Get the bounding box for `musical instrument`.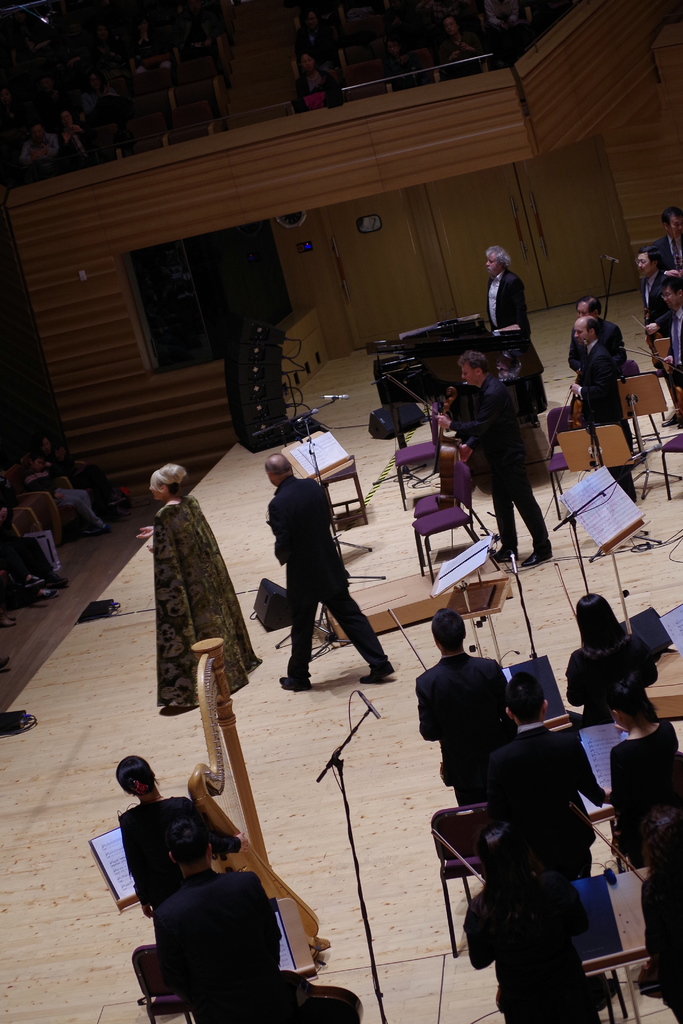
l=613, t=351, r=682, b=394.
